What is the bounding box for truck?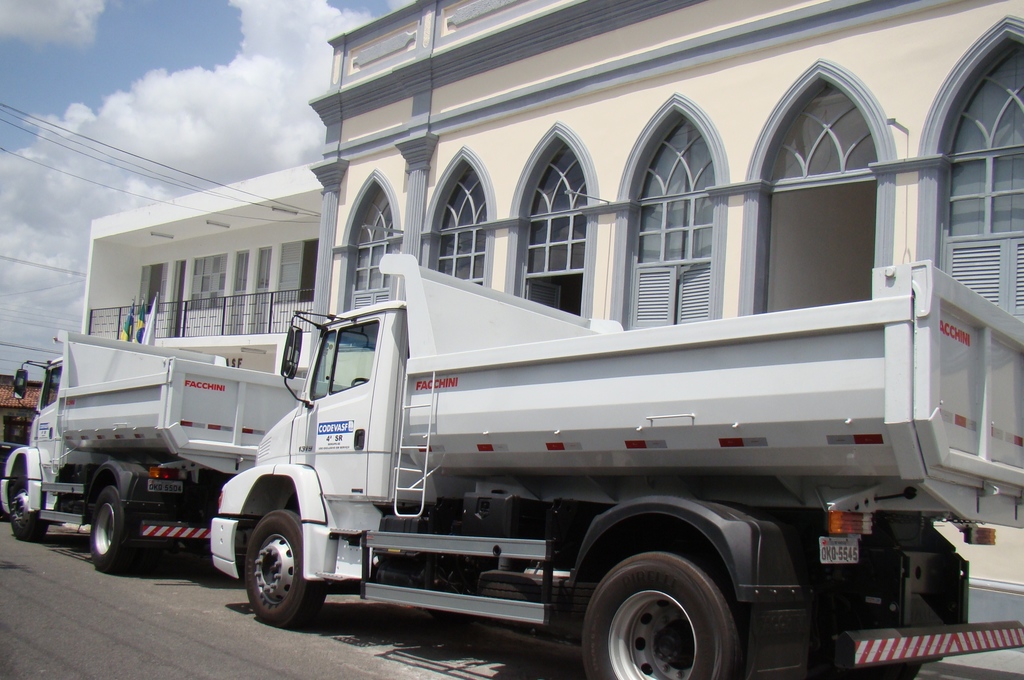
Rect(8, 330, 299, 578).
